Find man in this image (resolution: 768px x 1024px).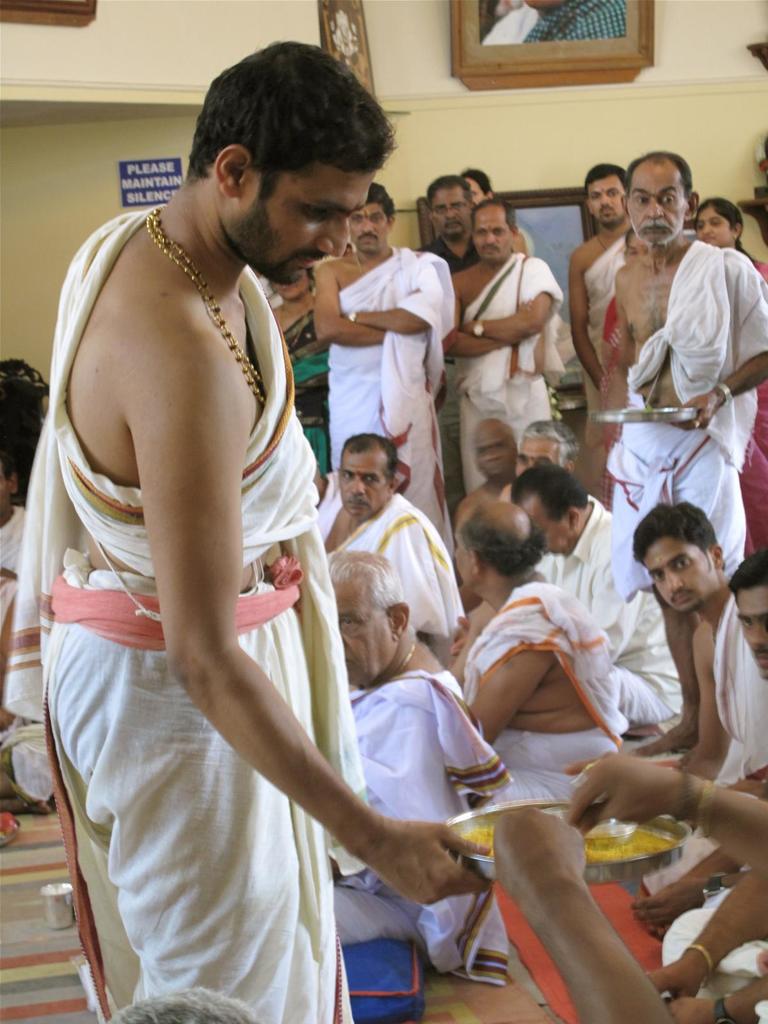
select_region(590, 155, 667, 399).
